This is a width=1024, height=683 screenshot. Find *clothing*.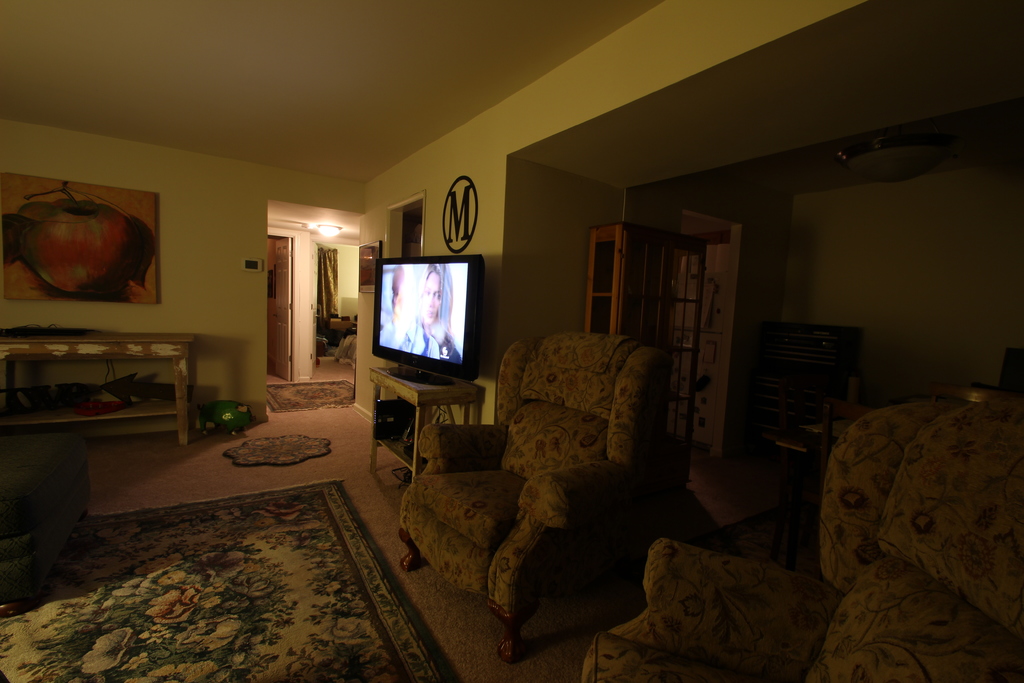
Bounding box: 381:322:442:363.
